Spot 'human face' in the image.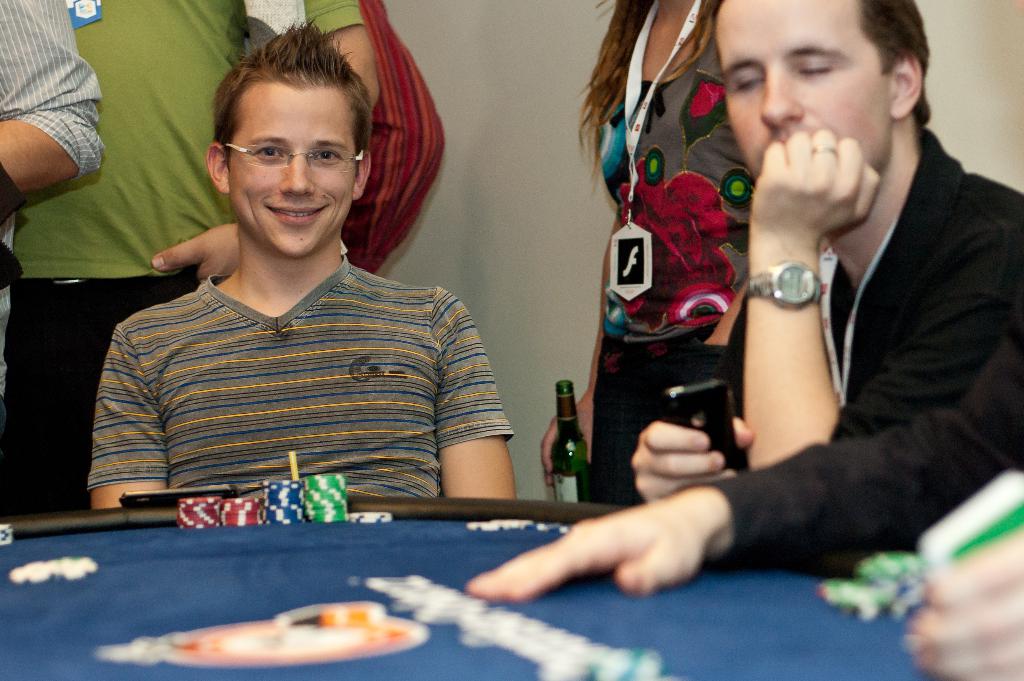
'human face' found at detection(229, 84, 358, 263).
